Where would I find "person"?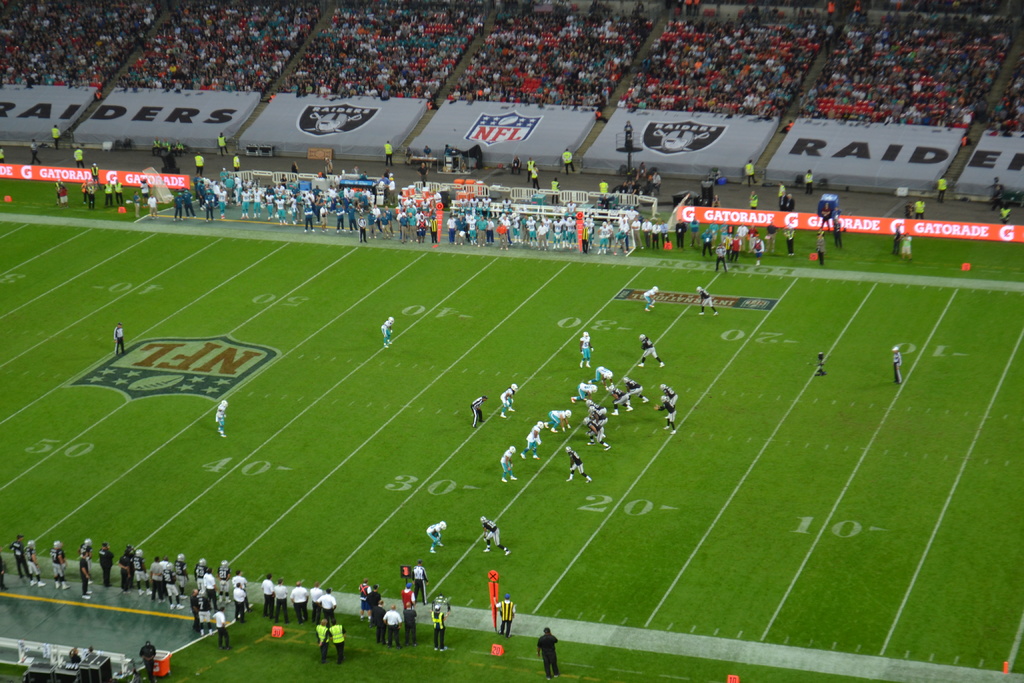
At Rect(260, 575, 271, 617).
